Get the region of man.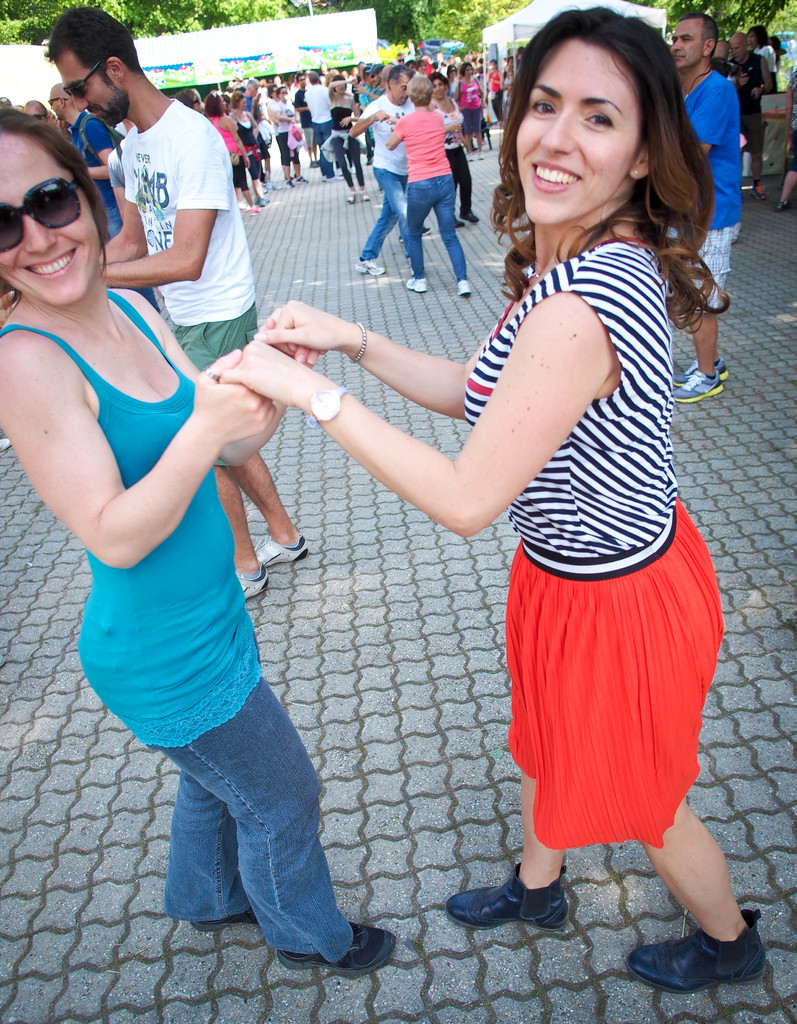
box(296, 70, 312, 128).
